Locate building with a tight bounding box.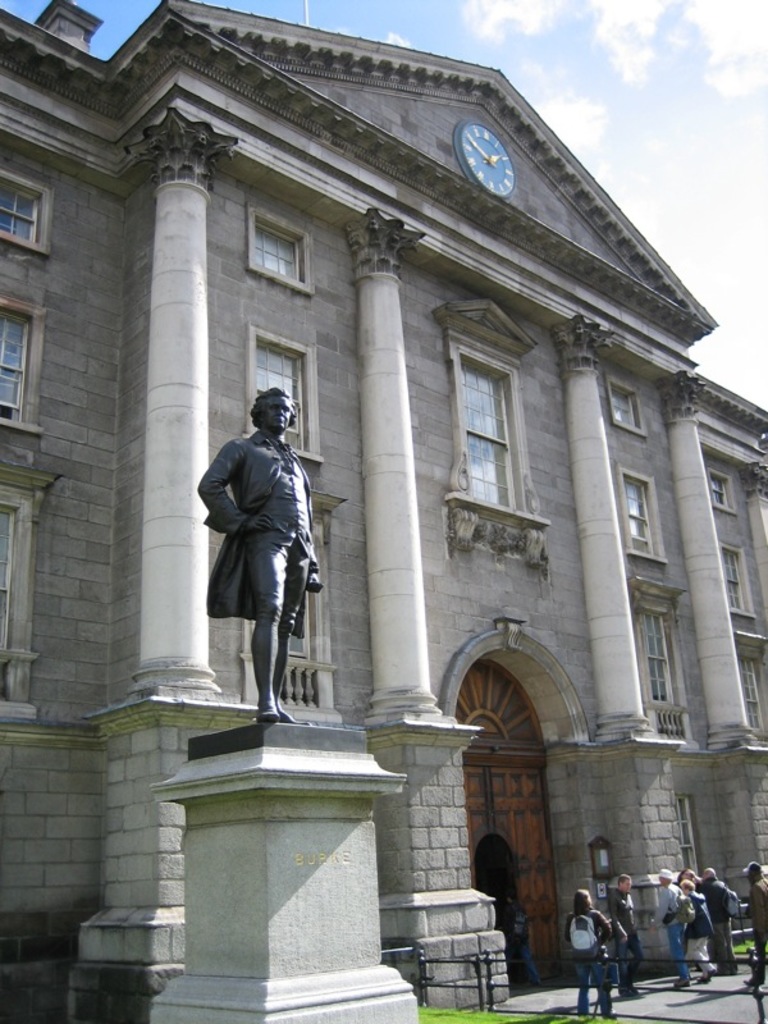
box=[0, 0, 767, 1023].
